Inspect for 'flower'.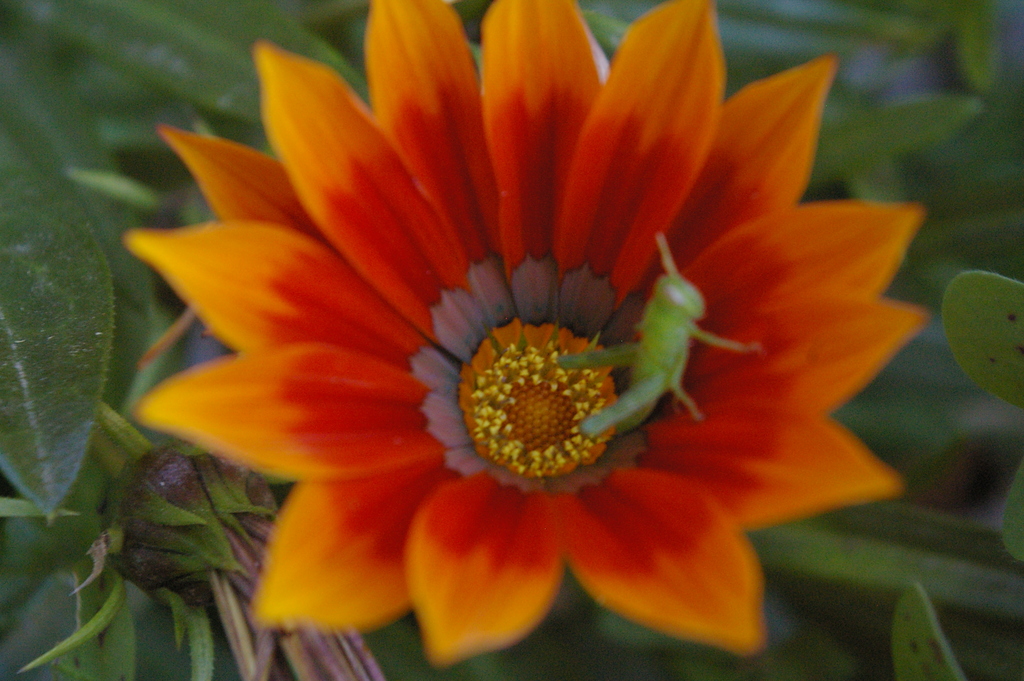
Inspection: <box>119,27,937,663</box>.
